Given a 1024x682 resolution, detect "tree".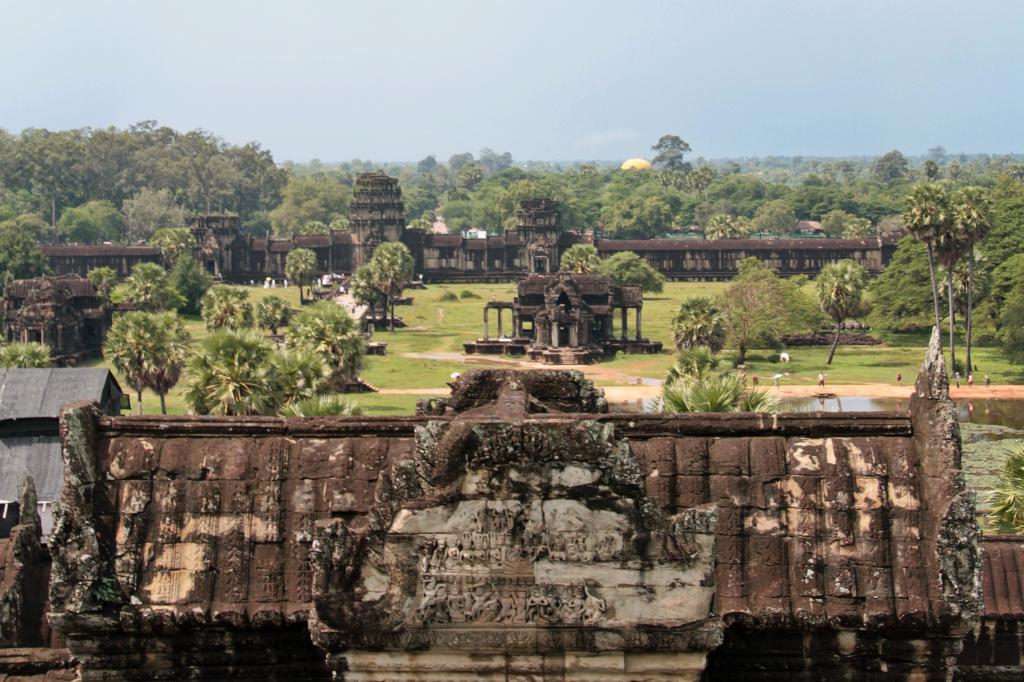
x1=0, y1=213, x2=55, y2=291.
